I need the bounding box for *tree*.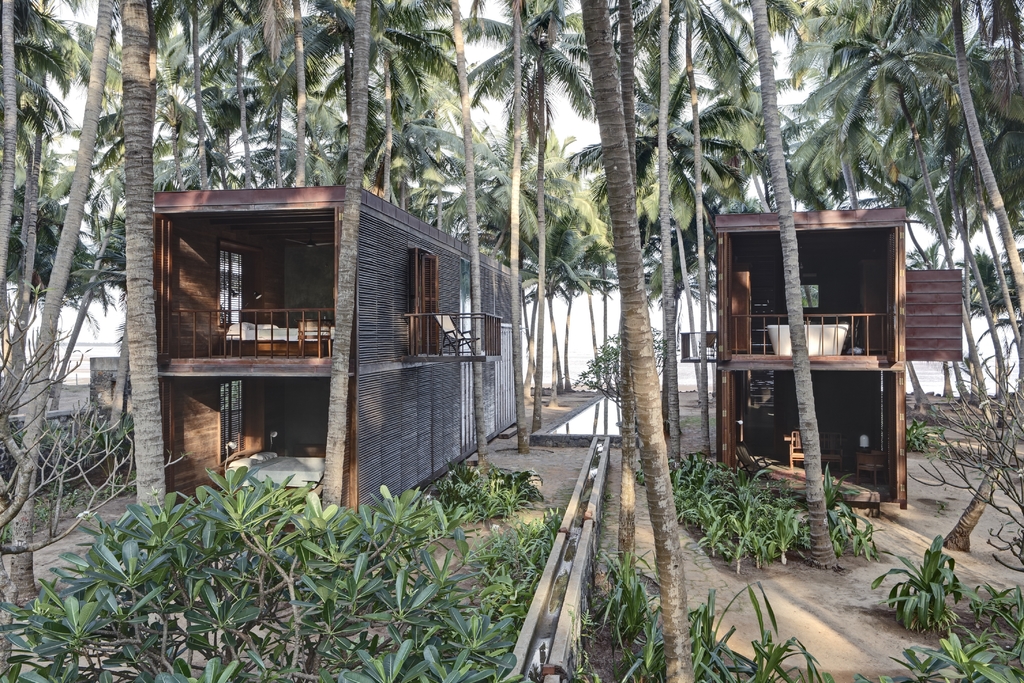
Here it is: BBox(112, 0, 177, 524).
